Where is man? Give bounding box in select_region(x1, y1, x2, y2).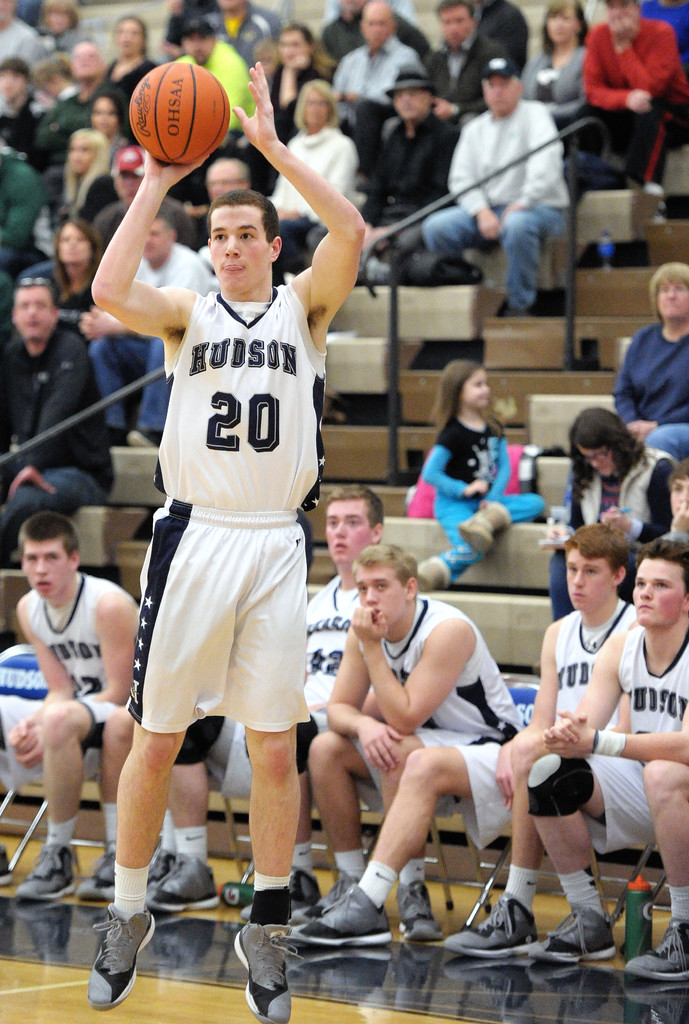
select_region(193, 152, 300, 269).
